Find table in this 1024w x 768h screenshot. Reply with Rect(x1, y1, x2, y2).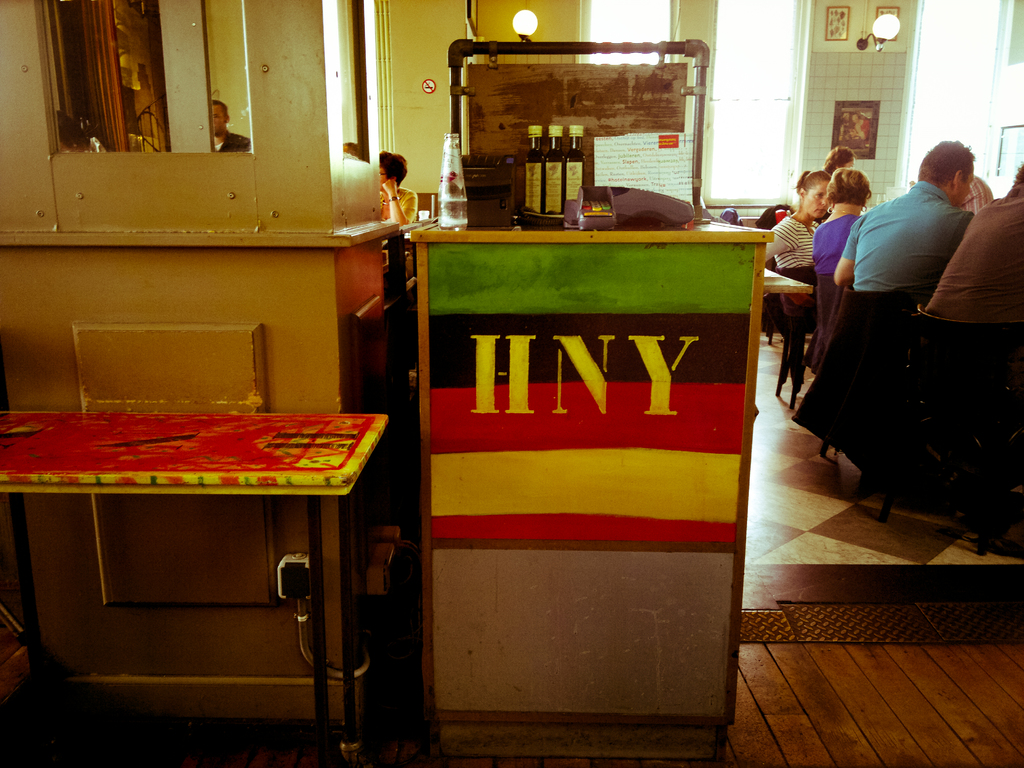
Rect(765, 266, 814, 403).
